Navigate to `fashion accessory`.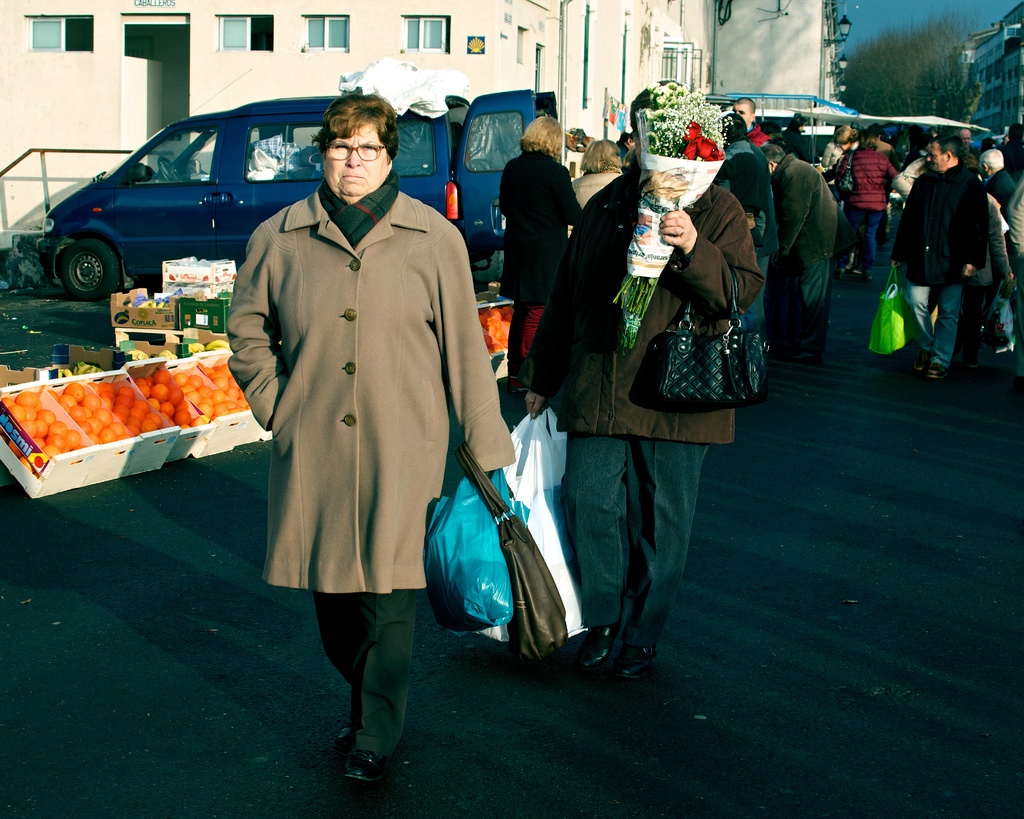
Navigation target: detection(347, 746, 396, 787).
